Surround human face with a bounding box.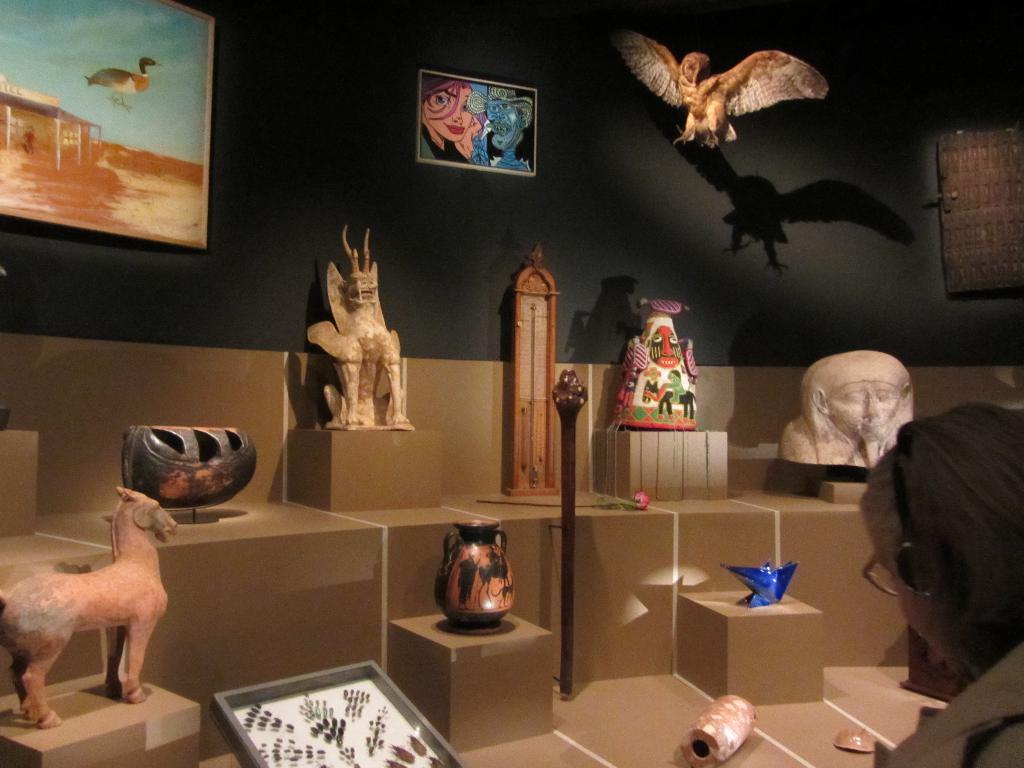
487,102,518,150.
